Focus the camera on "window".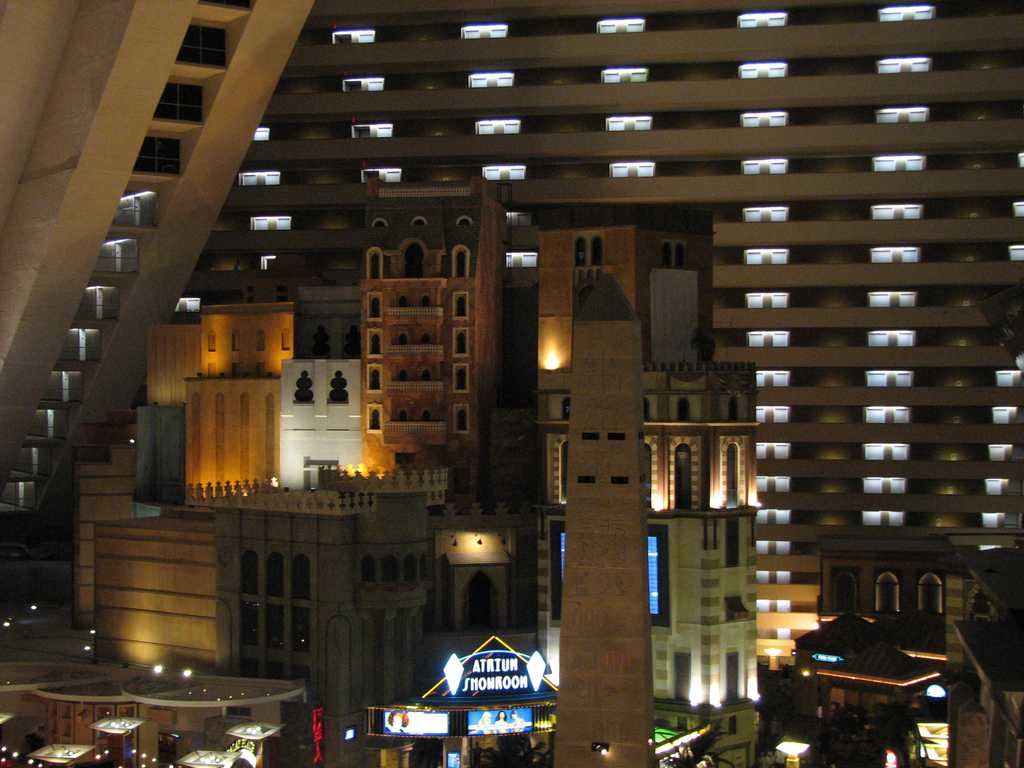
Focus region: select_region(575, 430, 599, 441).
